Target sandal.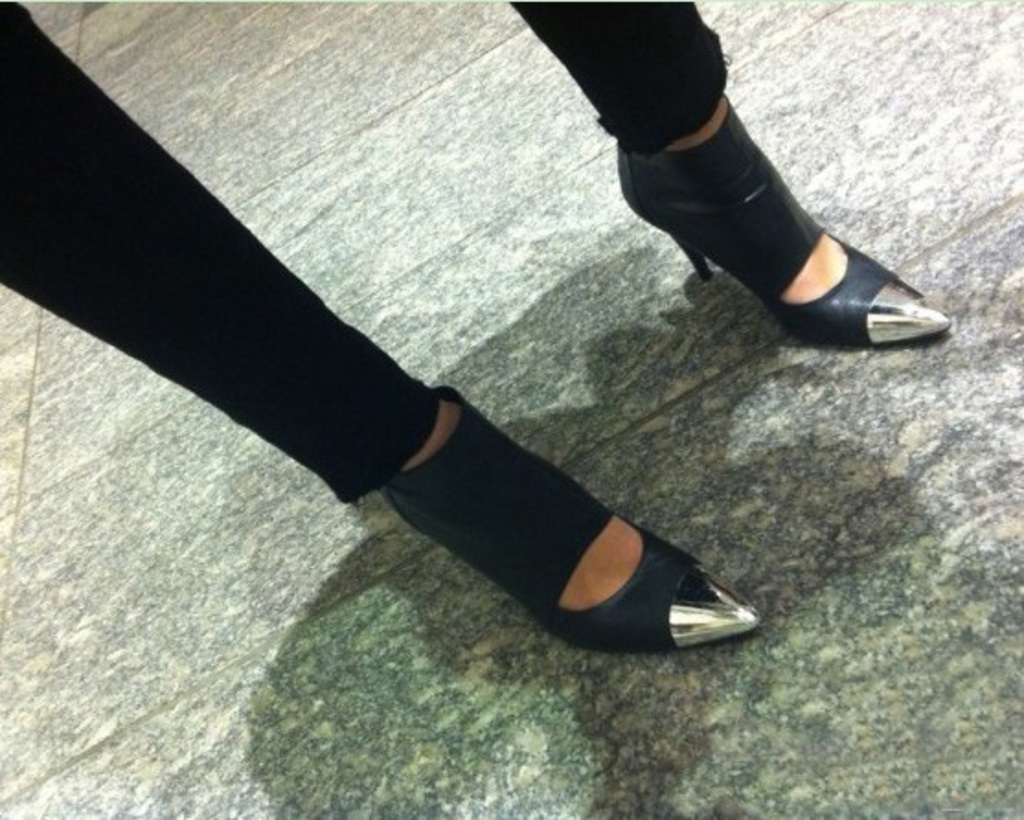
Target region: bbox=[386, 386, 754, 645].
